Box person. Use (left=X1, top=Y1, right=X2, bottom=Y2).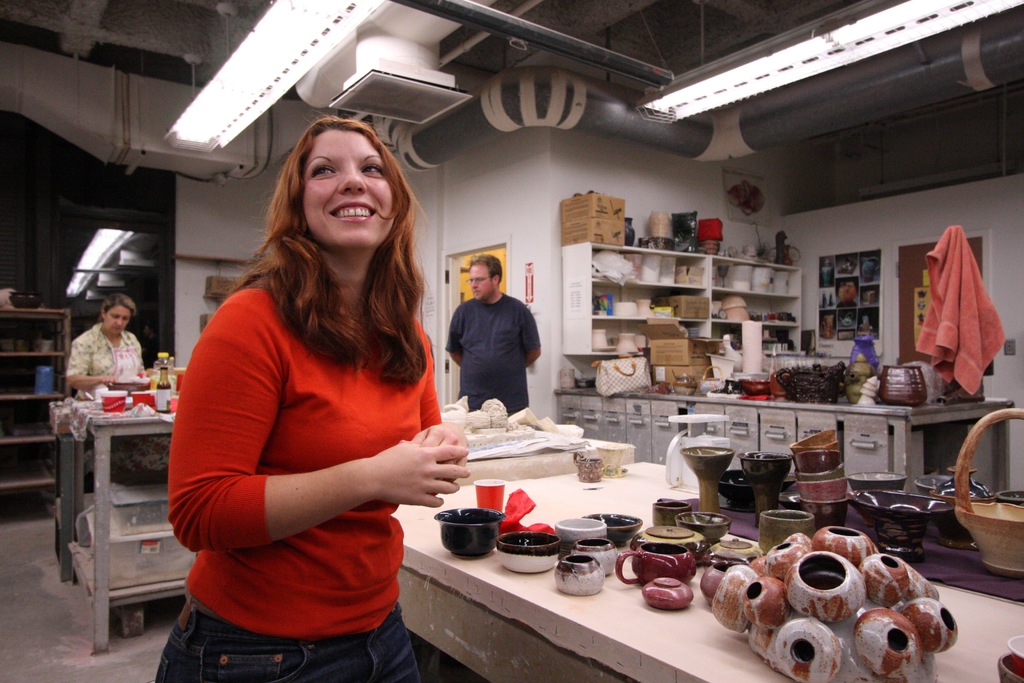
(left=165, top=99, right=476, bottom=682).
